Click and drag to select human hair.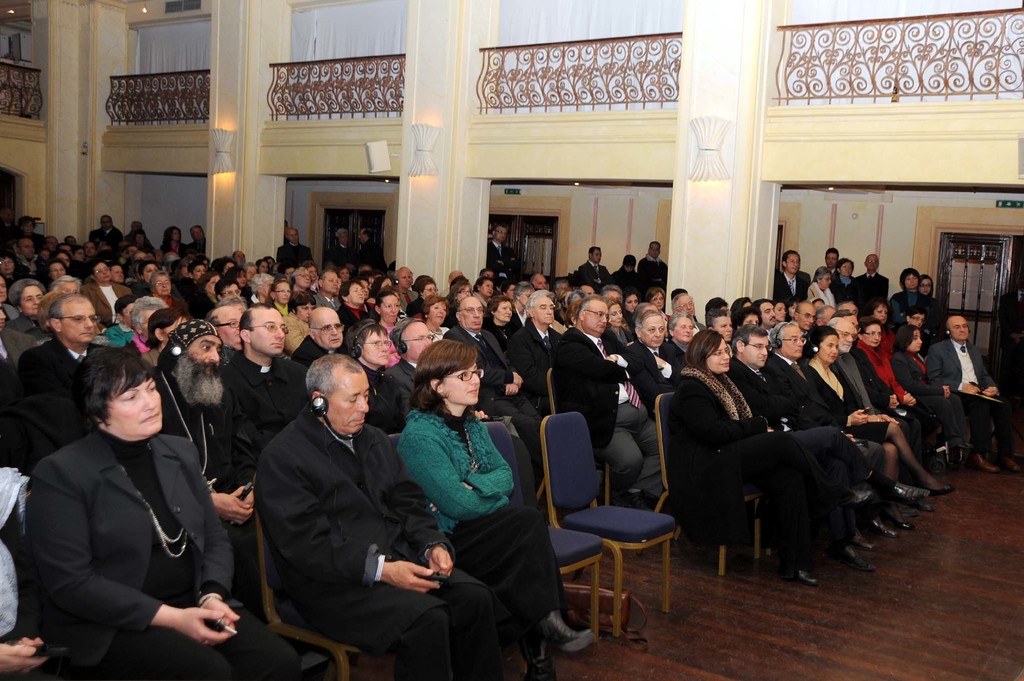
Selection: left=898, top=316, right=919, bottom=351.
